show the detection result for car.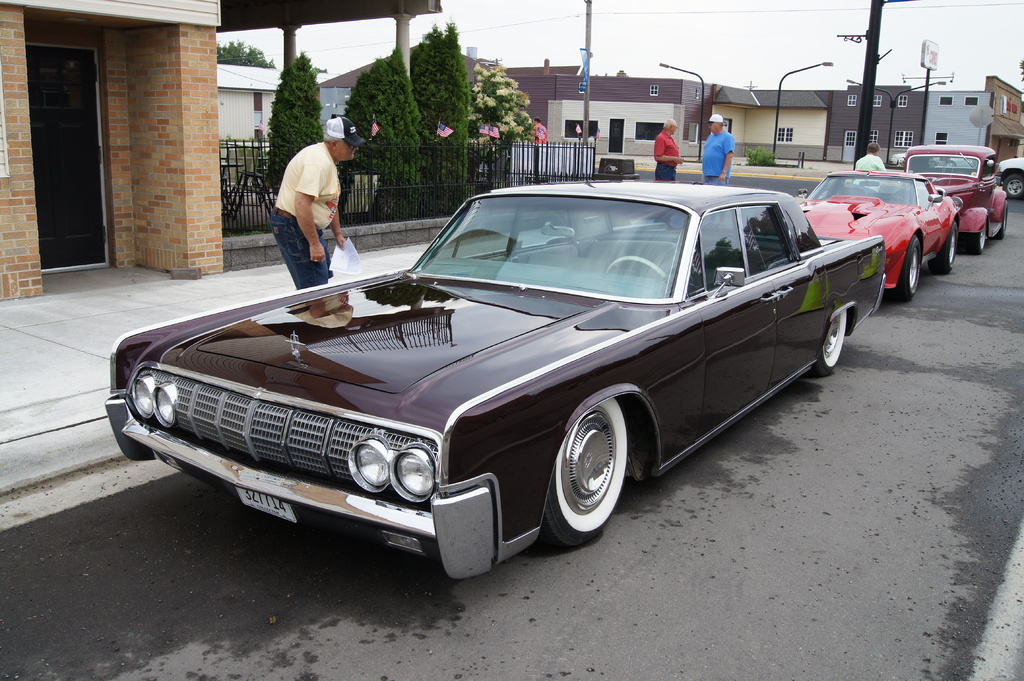
[801, 162, 966, 307].
